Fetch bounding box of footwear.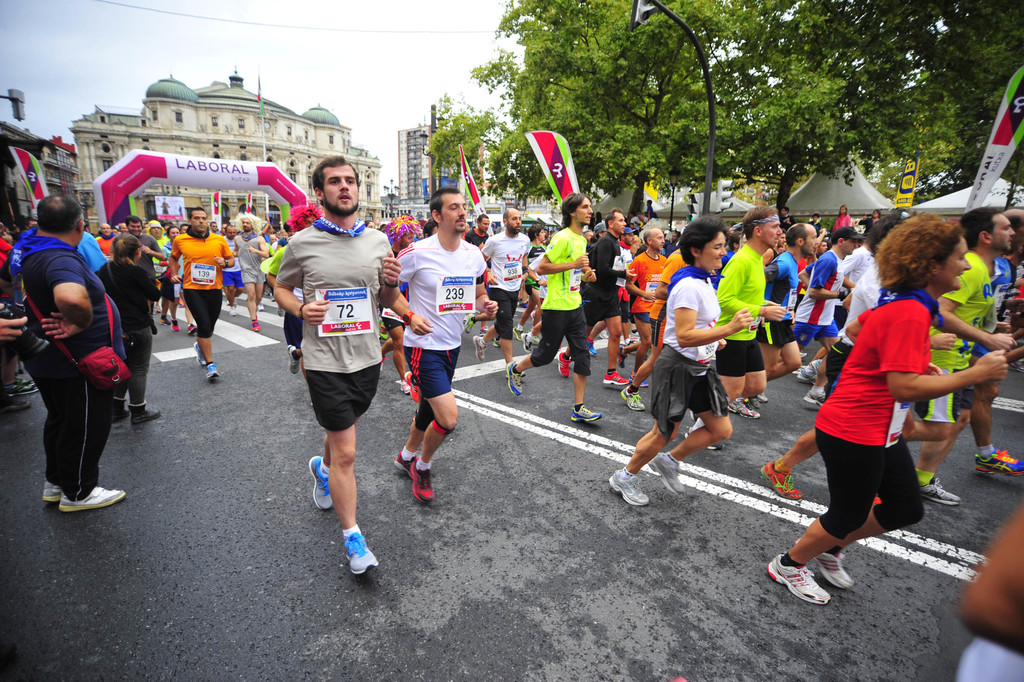
Bbox: x1=471 y1=335 x2=487 y2=359.
